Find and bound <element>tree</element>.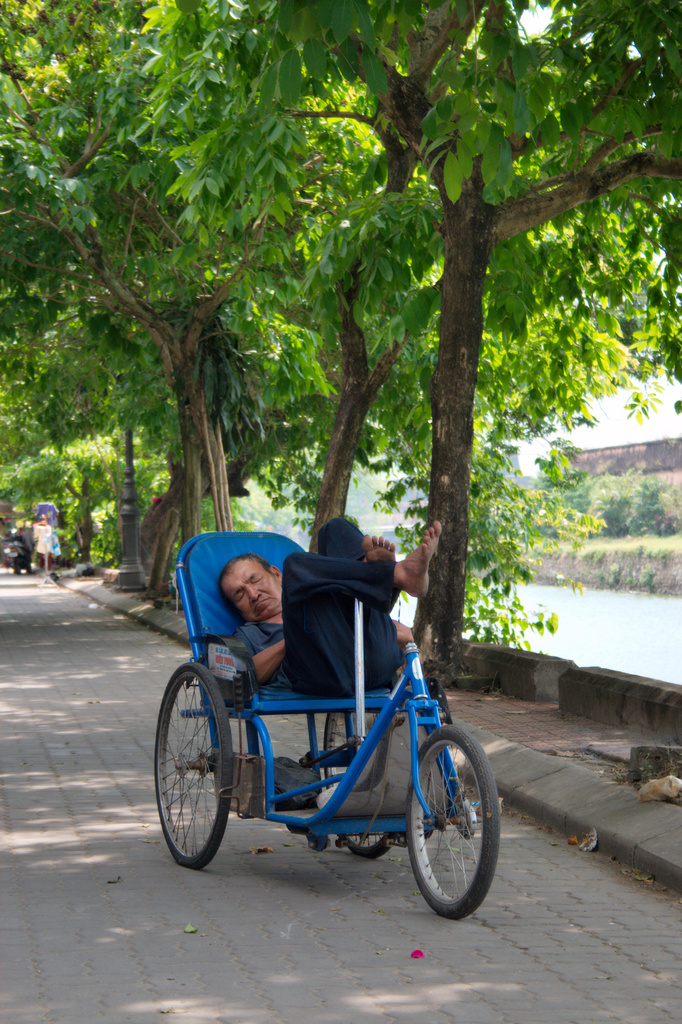
Bound: l=0, t=0, r=681, b=682.
